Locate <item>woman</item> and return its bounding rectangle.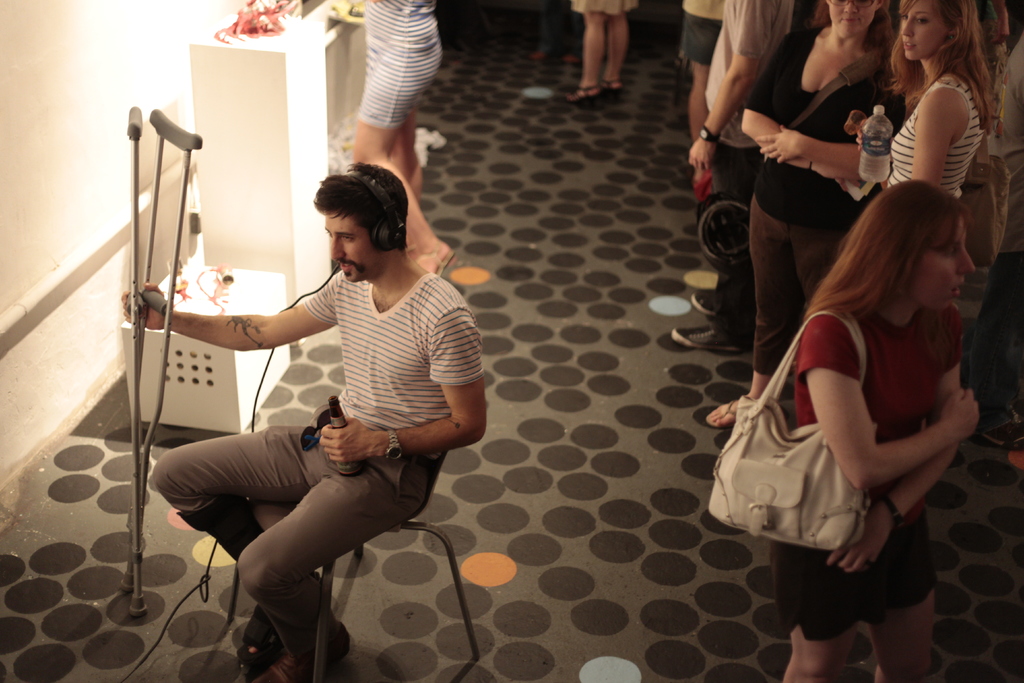
crop(861, 2, 1011, 240).
